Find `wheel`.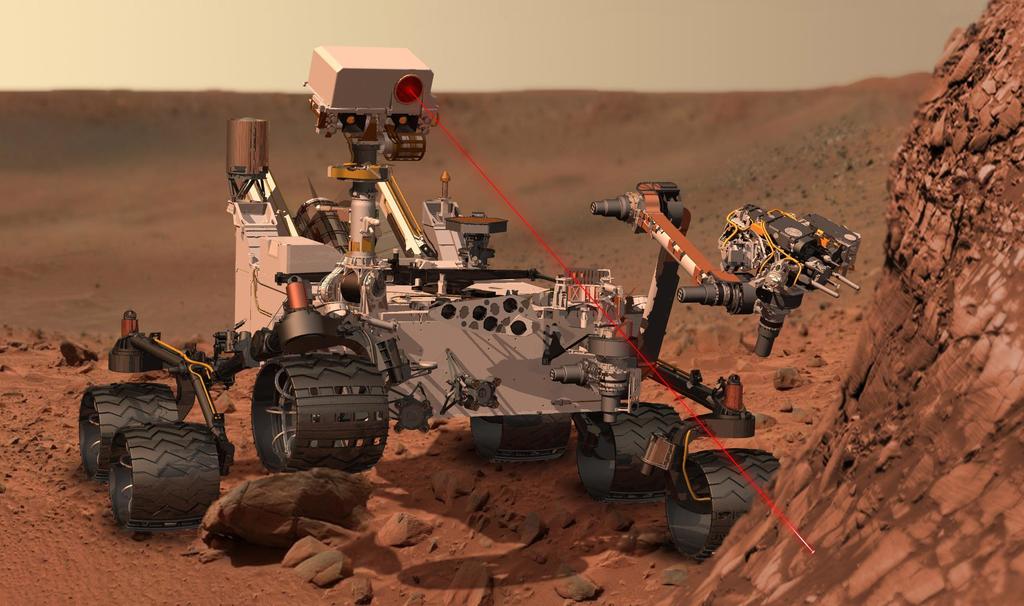
{"left": 109, "top": 423, "right": 220, "bottom": 536}.
